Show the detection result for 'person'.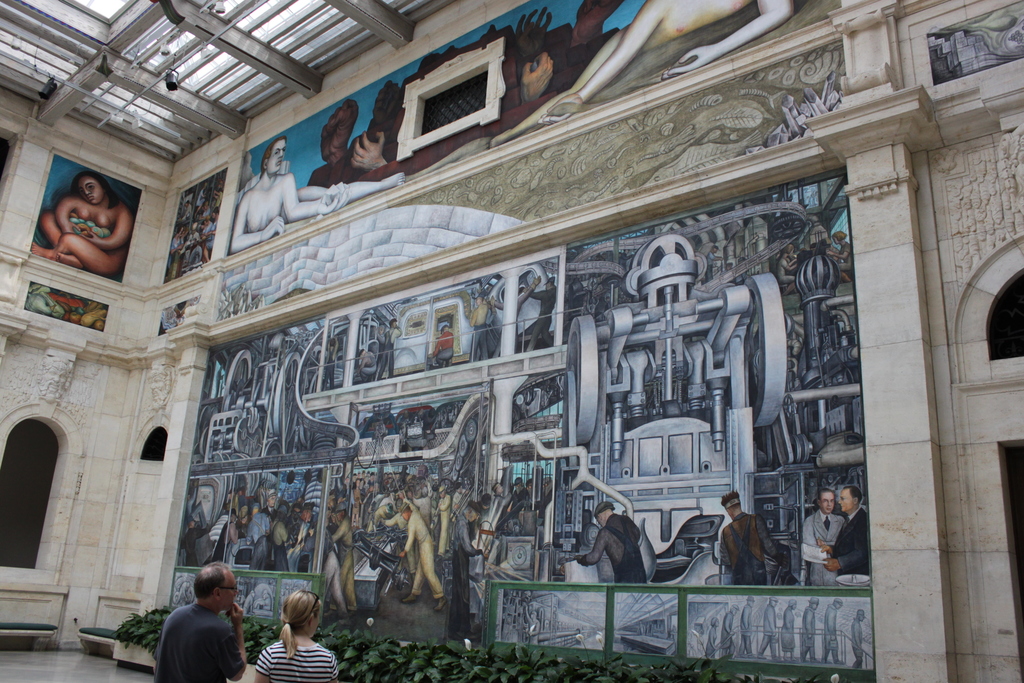
372 324 383 380.
